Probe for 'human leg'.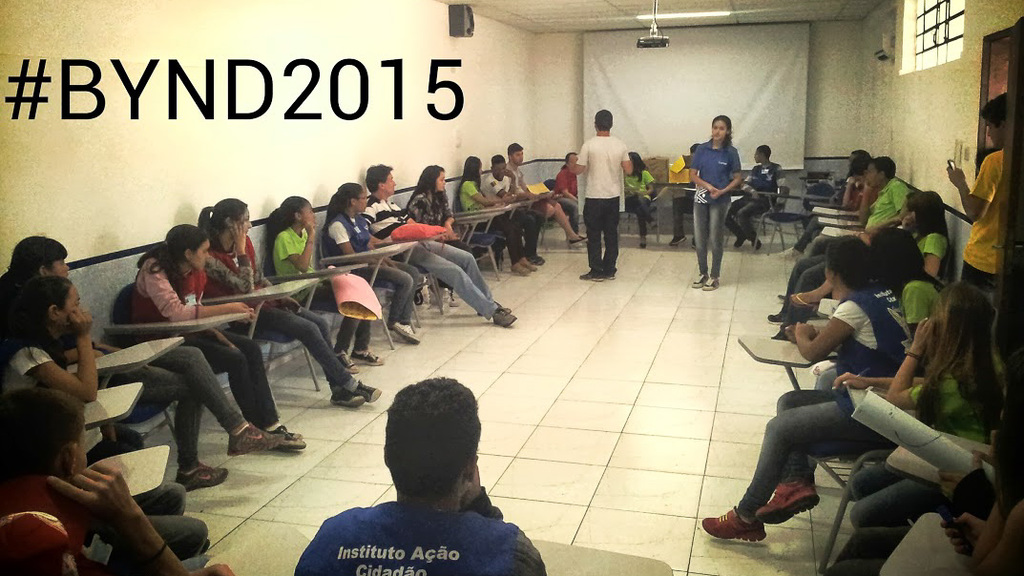
Probe result: 383, 250, 511, 319.
